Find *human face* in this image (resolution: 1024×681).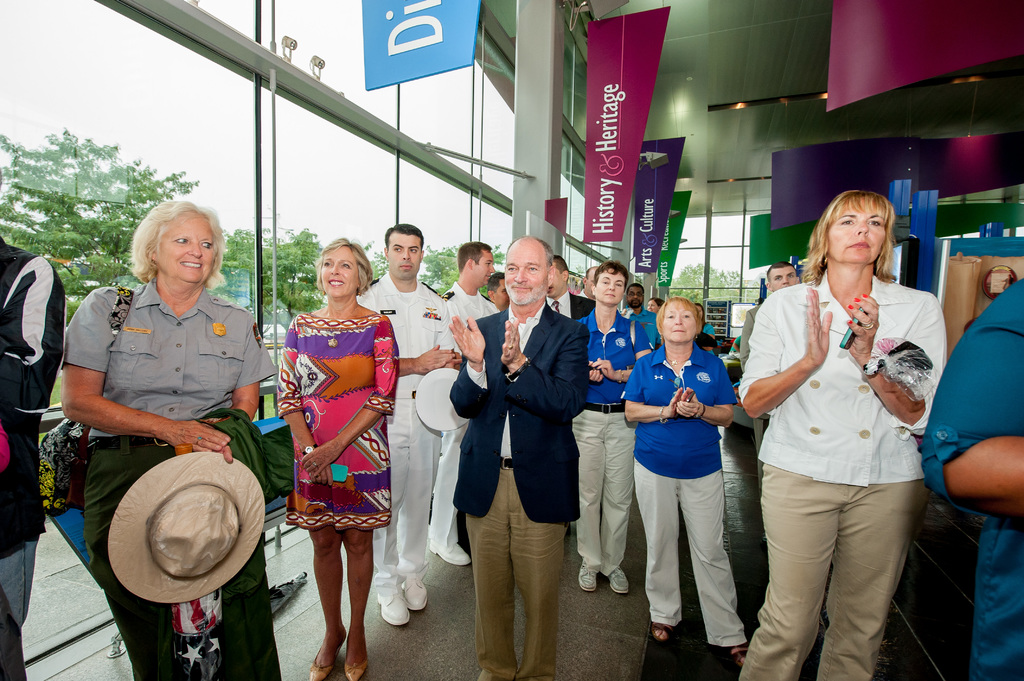
bbox(828, 200, 890, 268).
